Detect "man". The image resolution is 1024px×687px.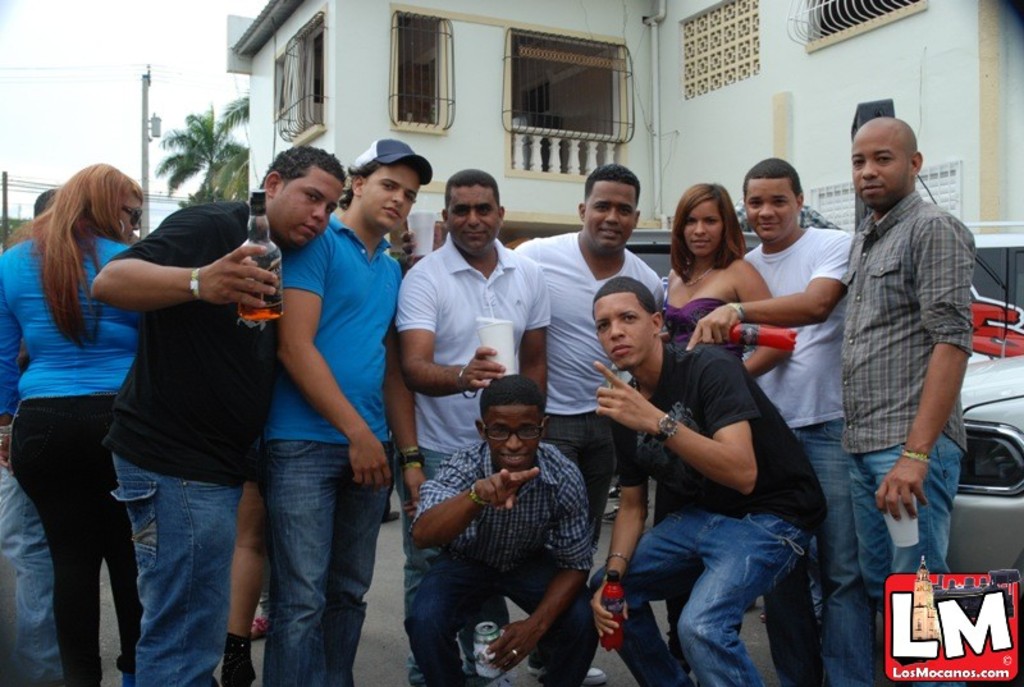
(x1=91, y1=142, x2=356, y2=686).
